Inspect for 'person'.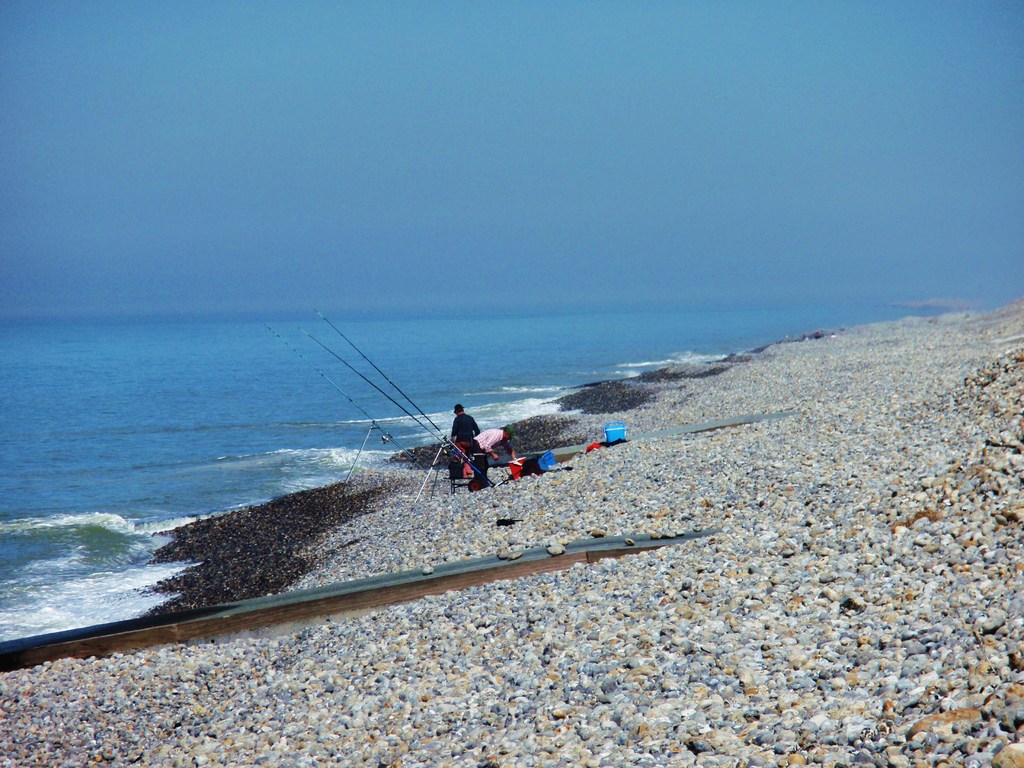
Inspection: 452, 402, 479, 456.
